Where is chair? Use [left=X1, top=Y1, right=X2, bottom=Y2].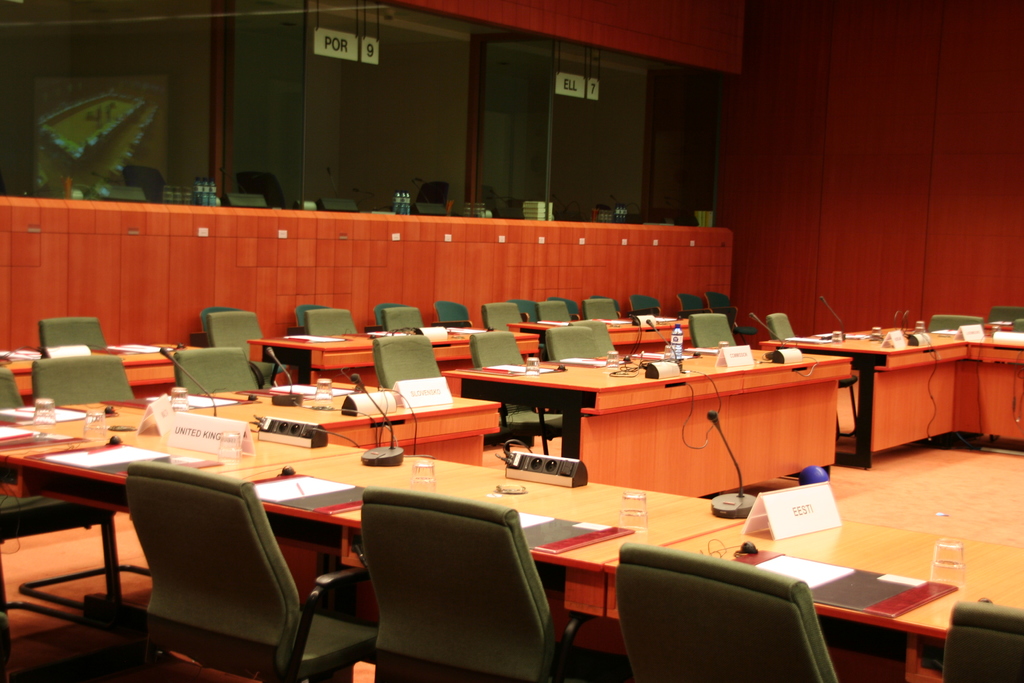
[left=359, top=486, right=596, bottom=682].
